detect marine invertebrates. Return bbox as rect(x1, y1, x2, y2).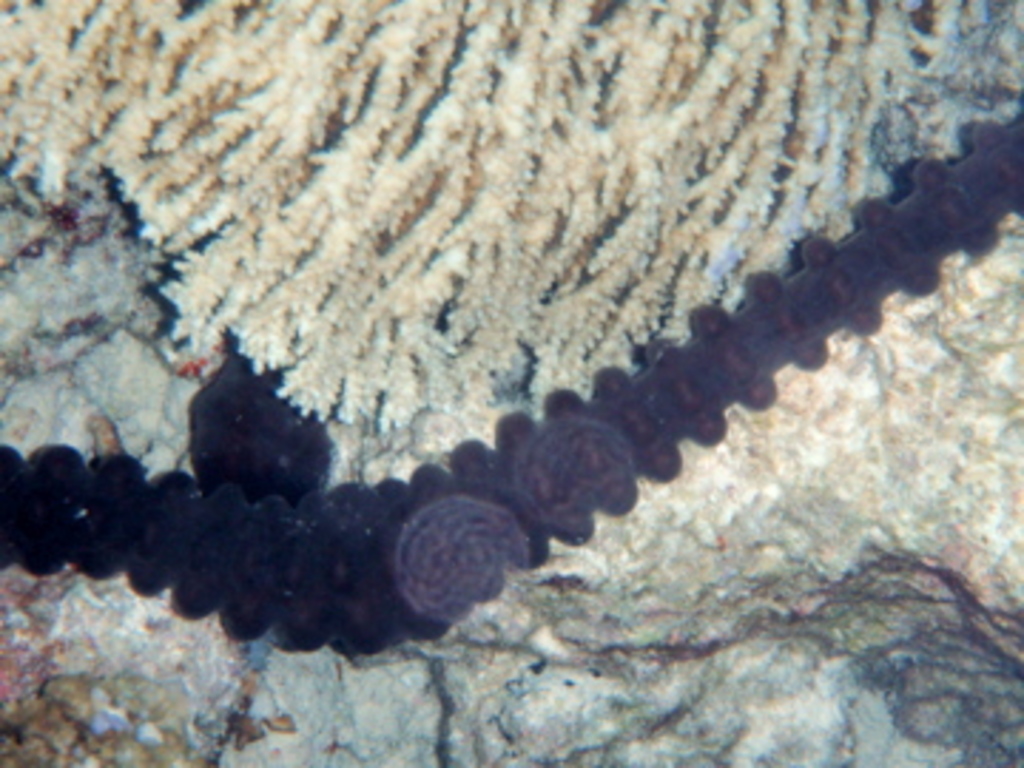
rect(0, 0, 1004, 492).
